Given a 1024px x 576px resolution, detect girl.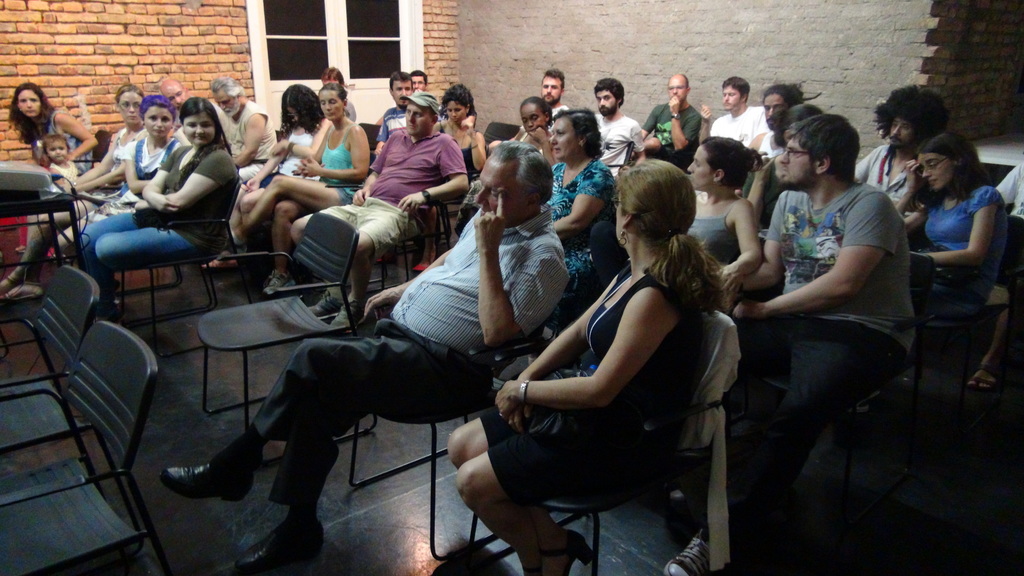
box(905, 131, 998, 305).
